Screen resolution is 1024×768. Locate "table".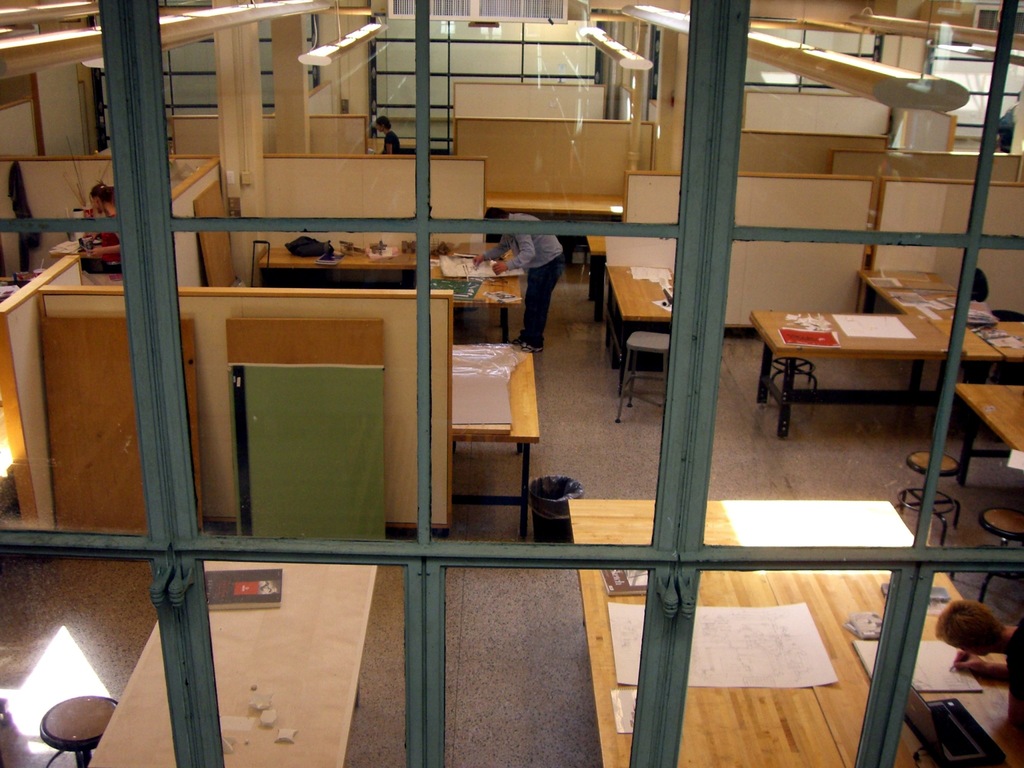
{"left": 566, "top": 496, "right": 1023, "bottom": 767}.
